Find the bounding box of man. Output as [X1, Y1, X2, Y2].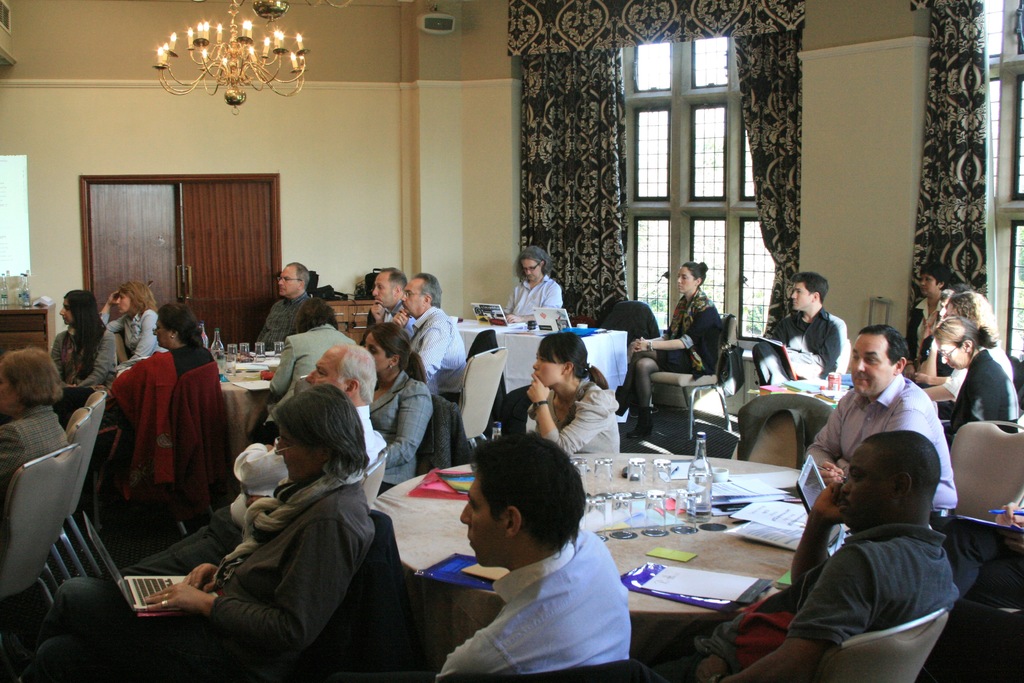
[431, 431, 641, 682].
